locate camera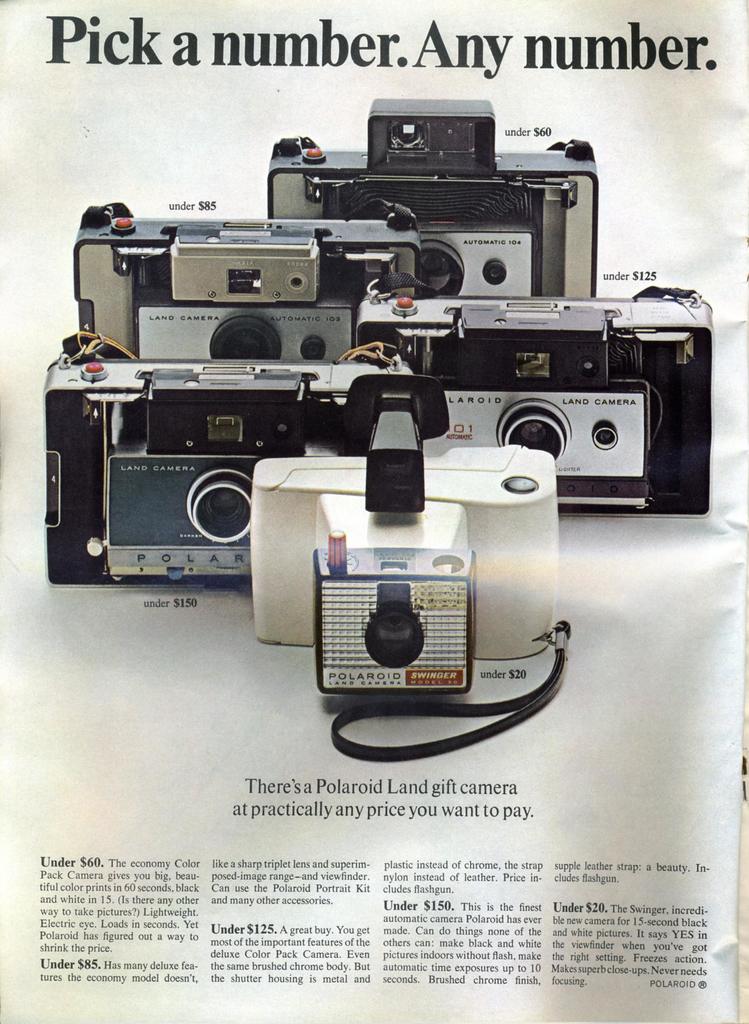
{"x1": 269, "y1": 95, "x2": 600, "y2": 297}
